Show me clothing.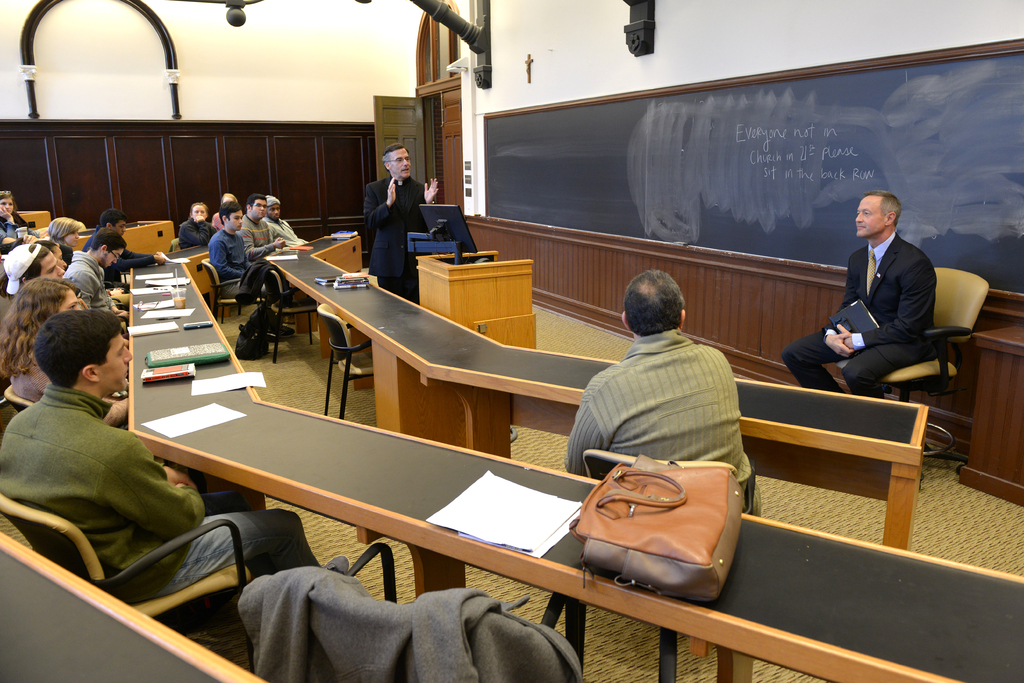
clothing is here: (847,234,925,348).
